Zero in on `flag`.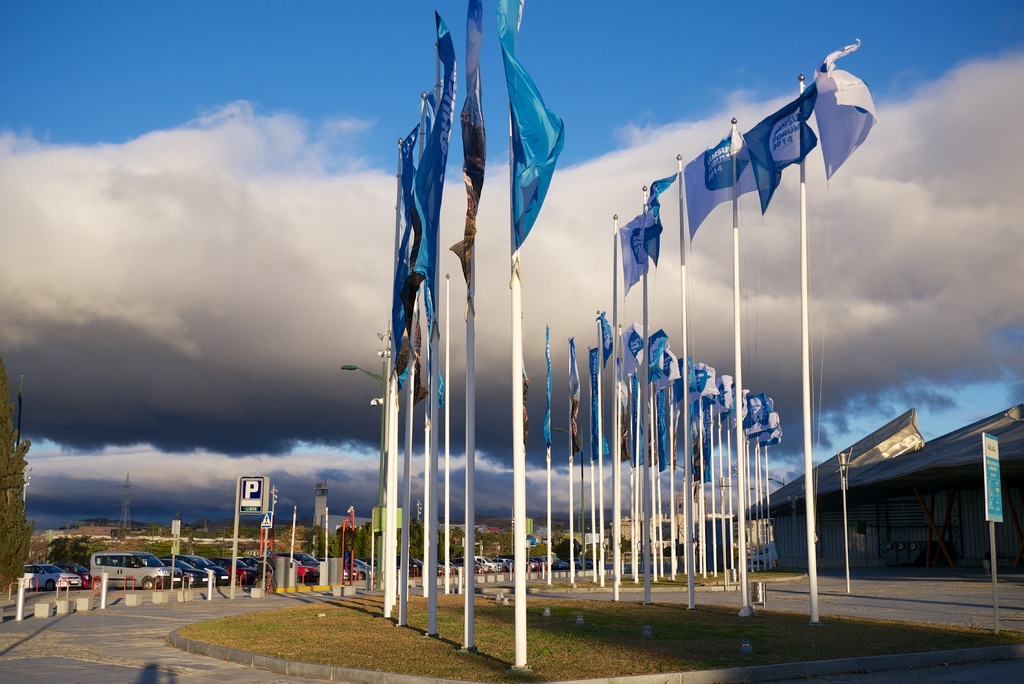
Zeroed in: [570, 329, 586, 460].
